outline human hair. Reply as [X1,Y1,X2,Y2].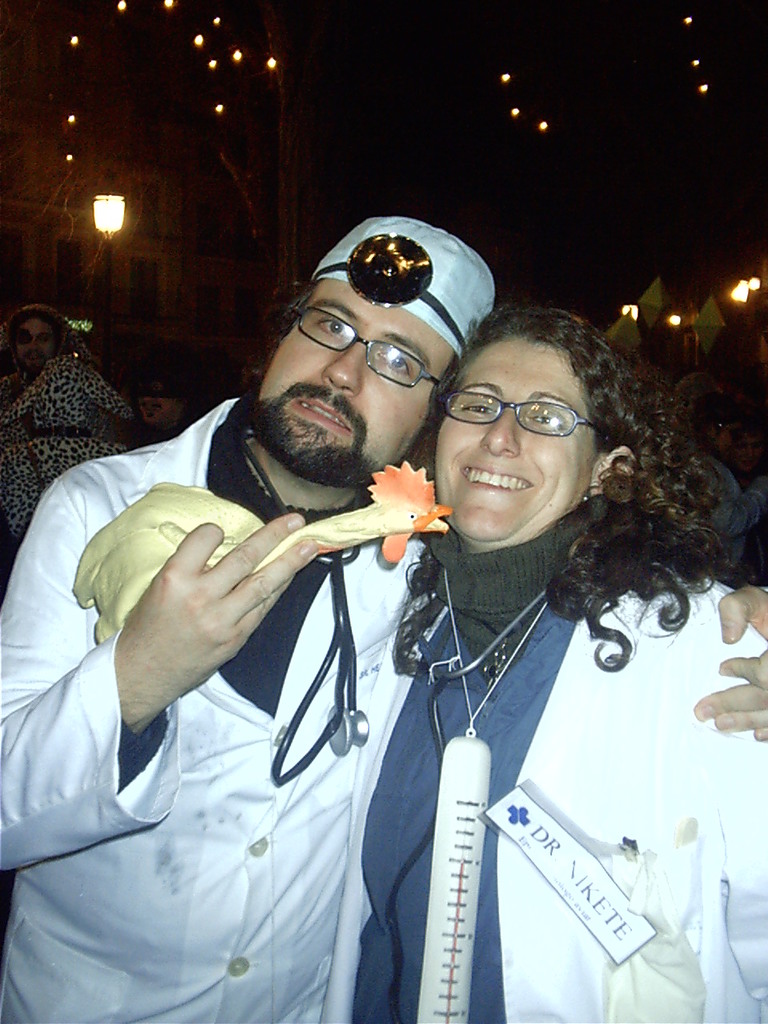
[399,282,728,630].
